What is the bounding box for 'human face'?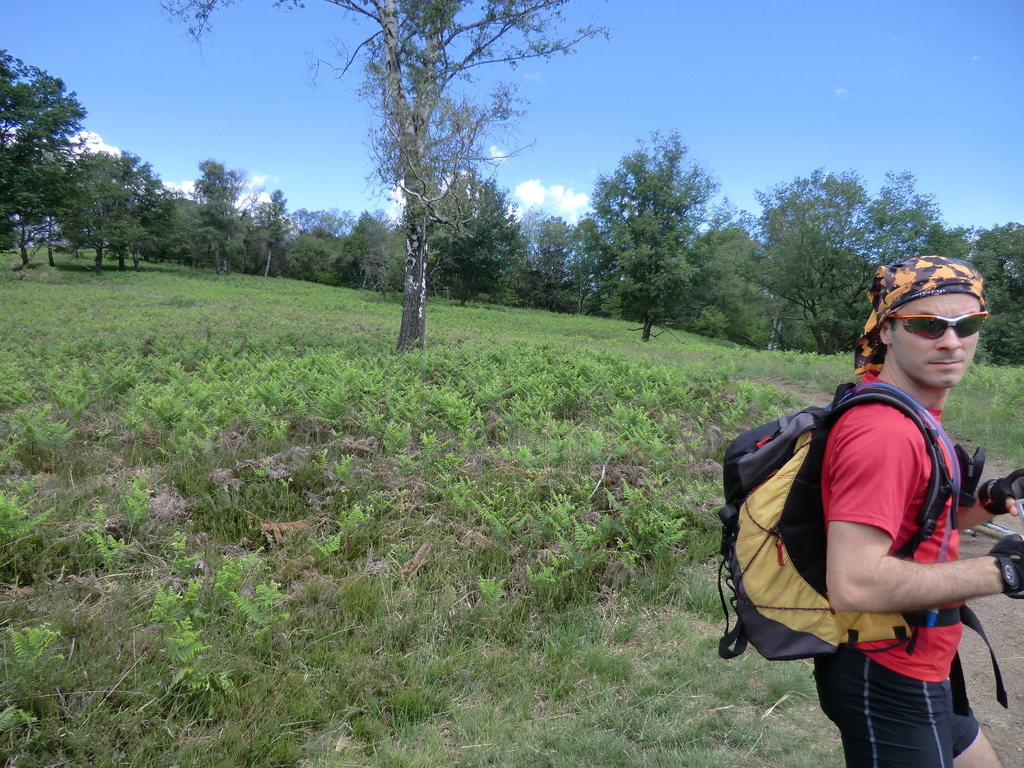
895,291,980,388.
